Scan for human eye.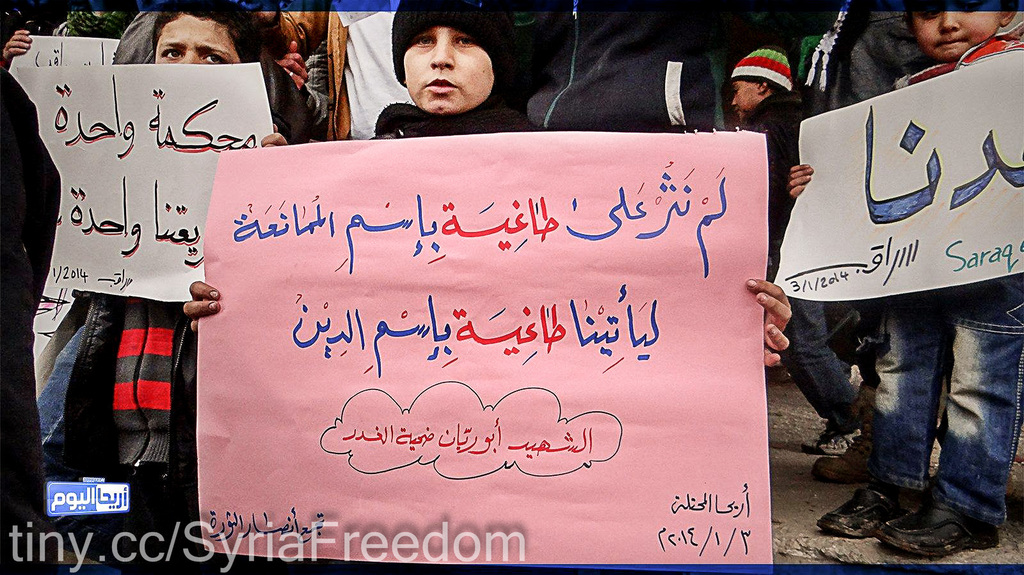
Scan result: BBox(917, 11, 945, 22).
